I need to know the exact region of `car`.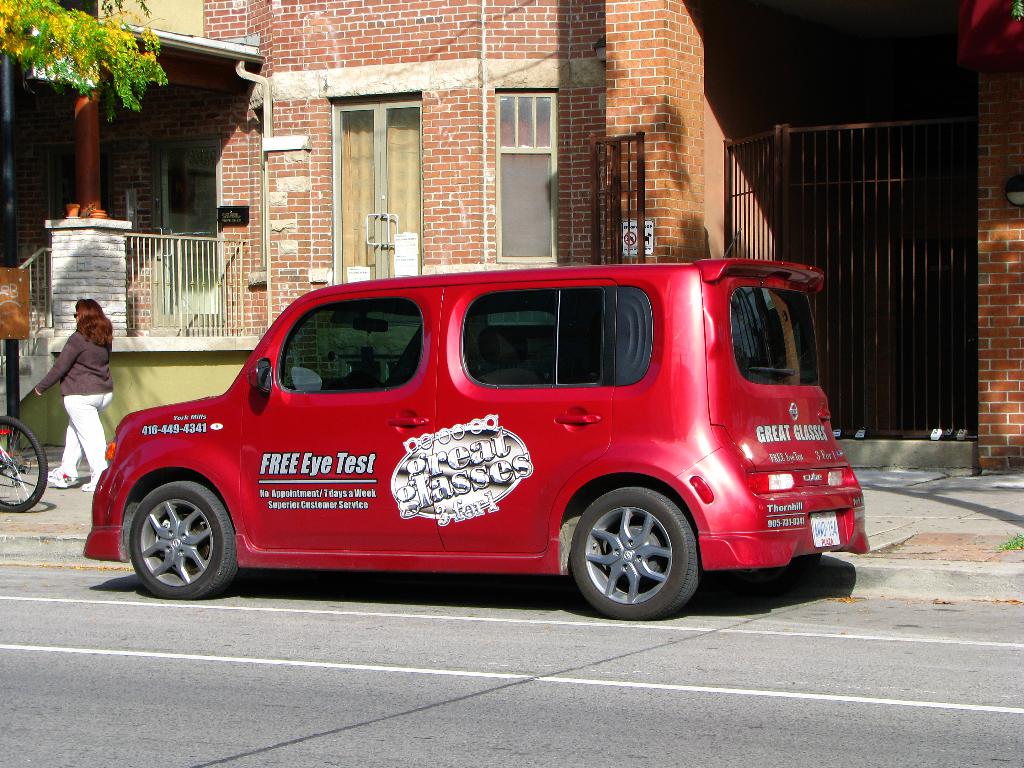
Region: 73:248:875:621.
